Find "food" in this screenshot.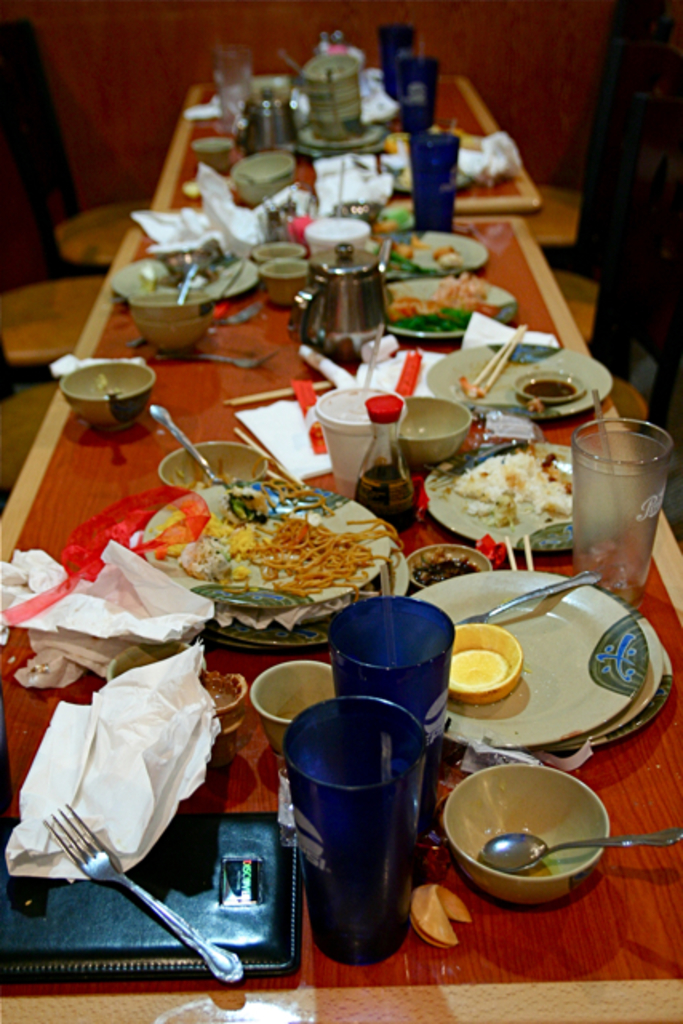
The bounding box for "food" is select_region(168, 478, 390, 618).
